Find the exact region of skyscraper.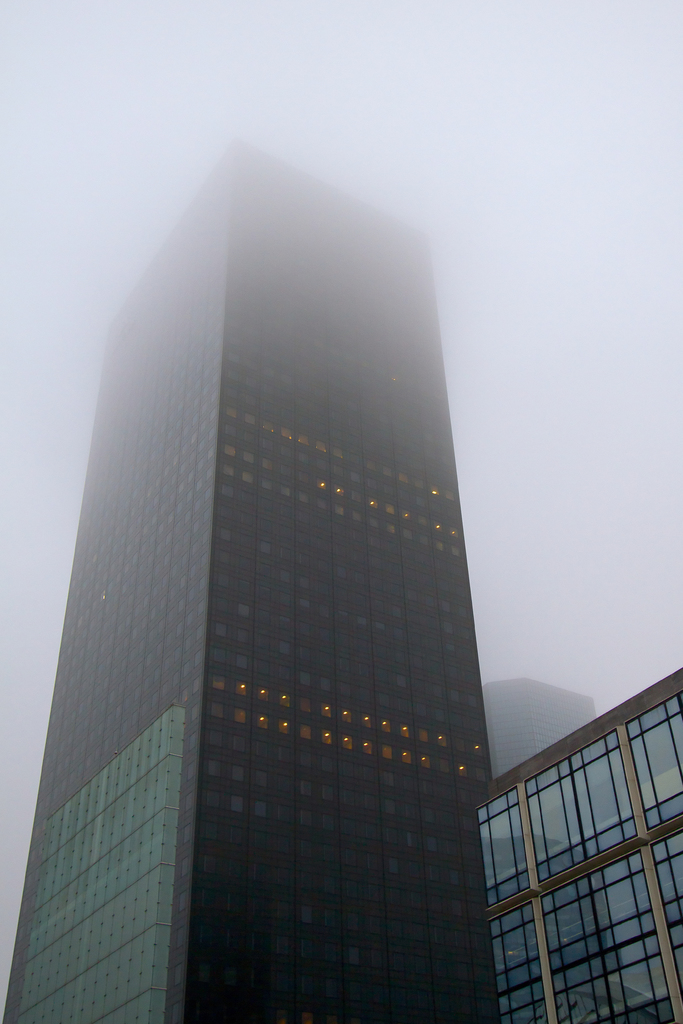
Exact region: x1=475 y1=660 x2=682 y2=1023.
